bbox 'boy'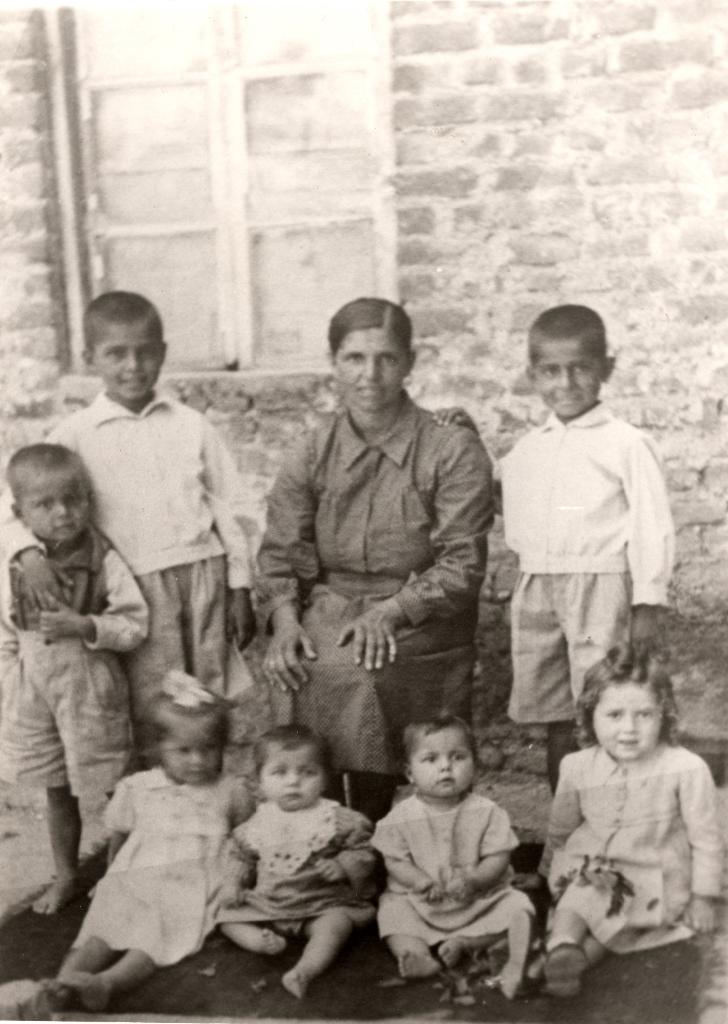
pyautogui.locateOnScreen(433, 303, 671, 791)
